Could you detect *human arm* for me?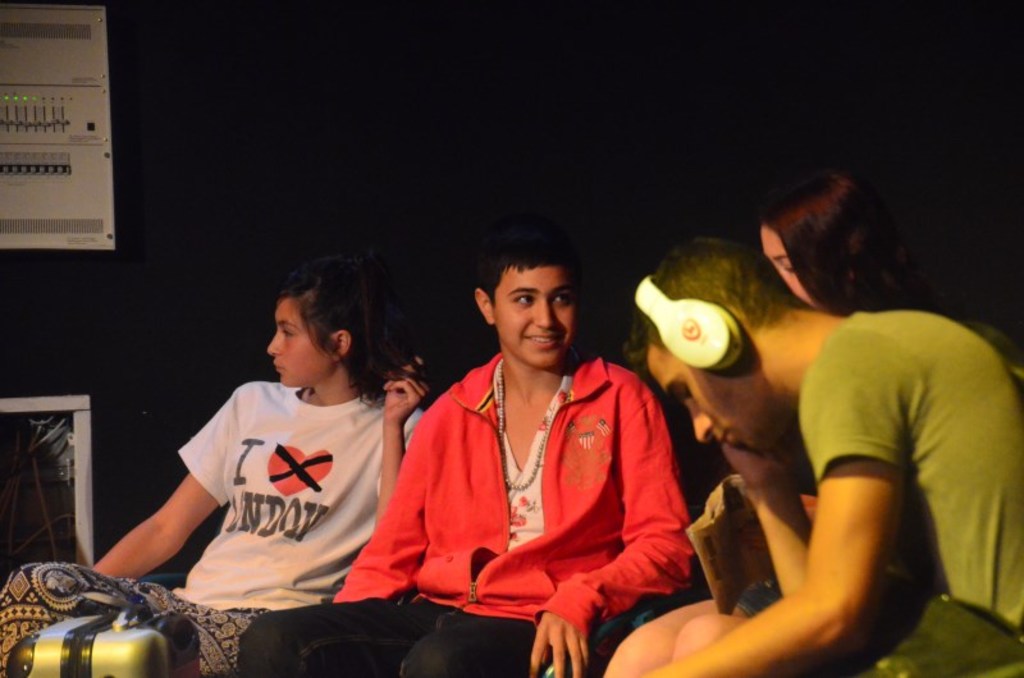
Detection result: detection(719, 436, 815, 610).
